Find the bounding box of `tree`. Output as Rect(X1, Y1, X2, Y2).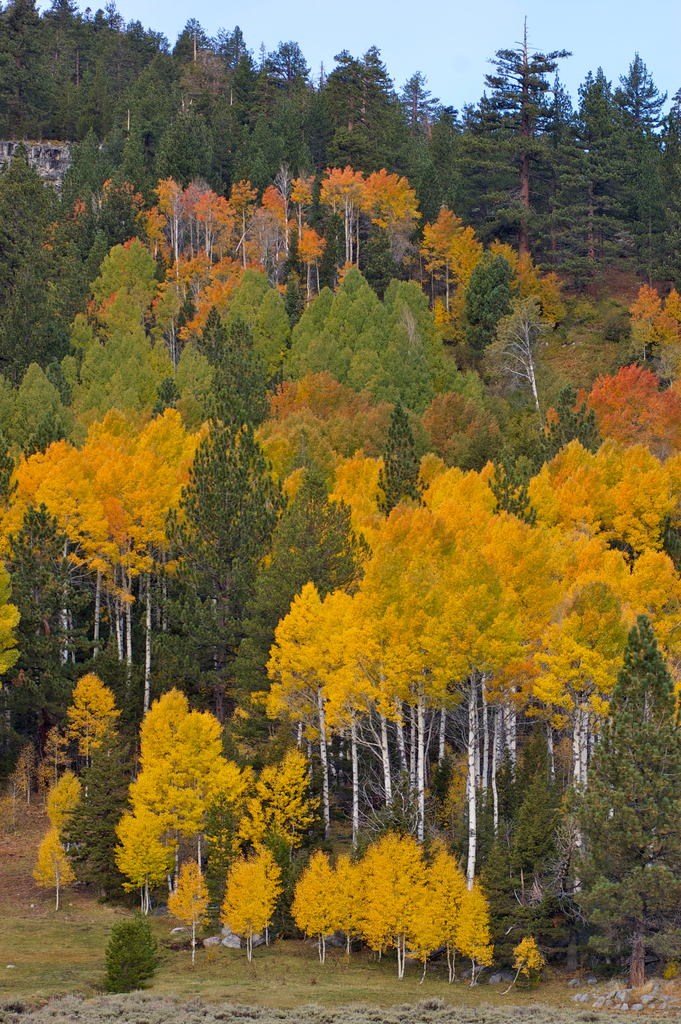
Rect(114, 681, 189, 924).
